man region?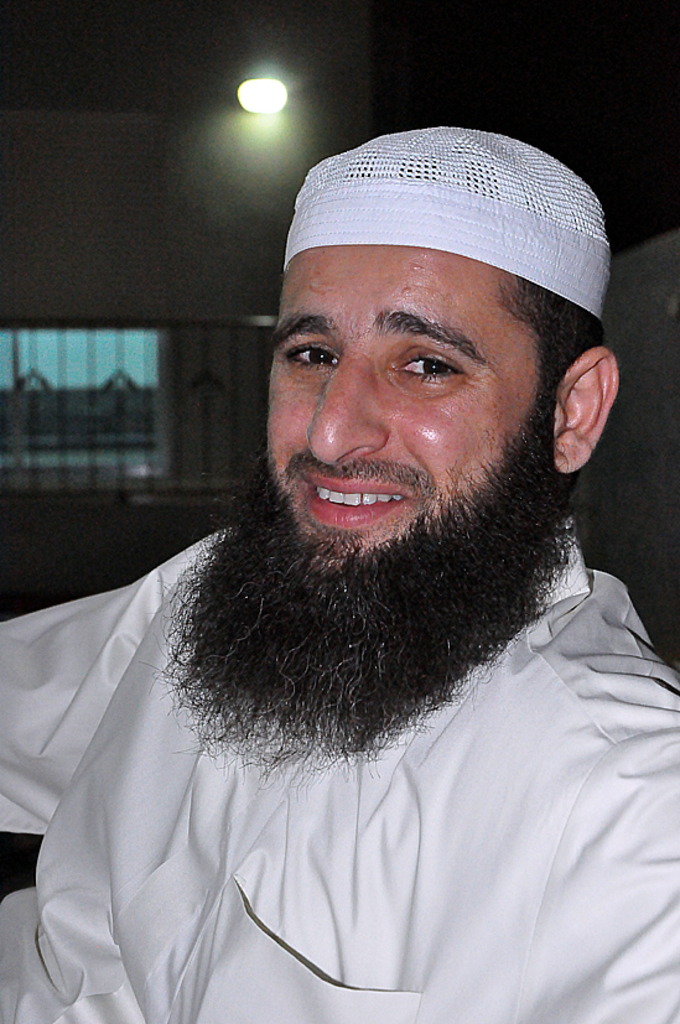
detection(10, 103, 679, 998)
